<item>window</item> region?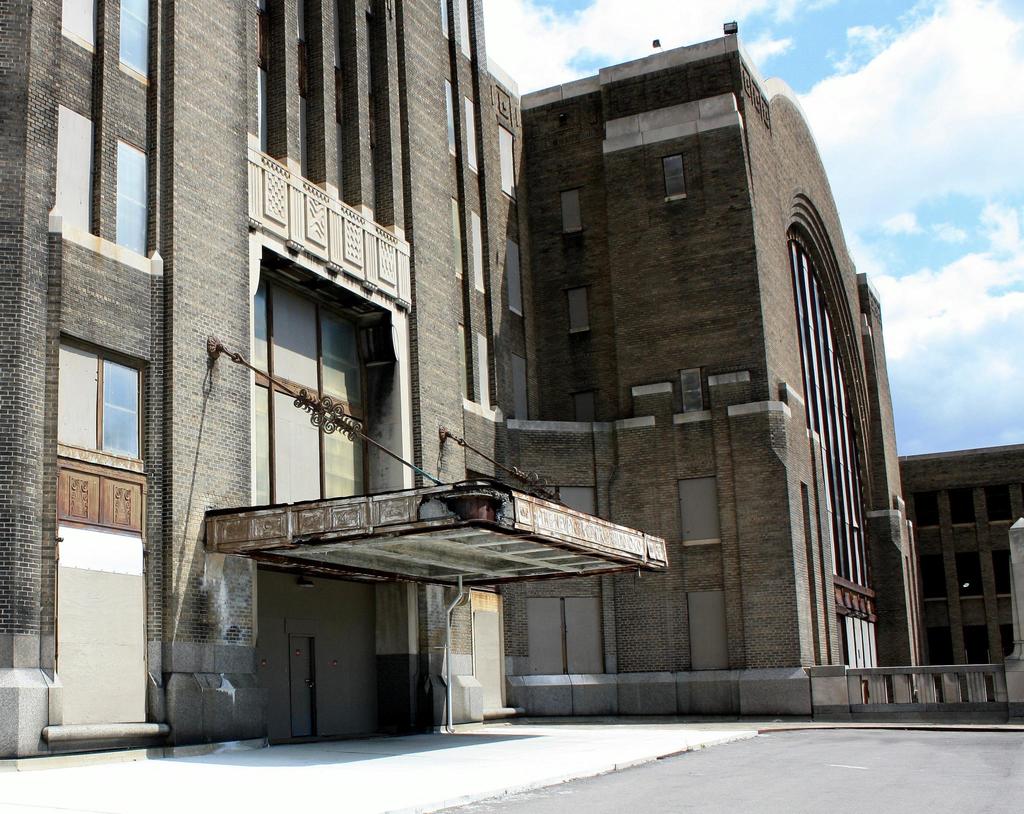
bbox(55, 338, 132, 491)
